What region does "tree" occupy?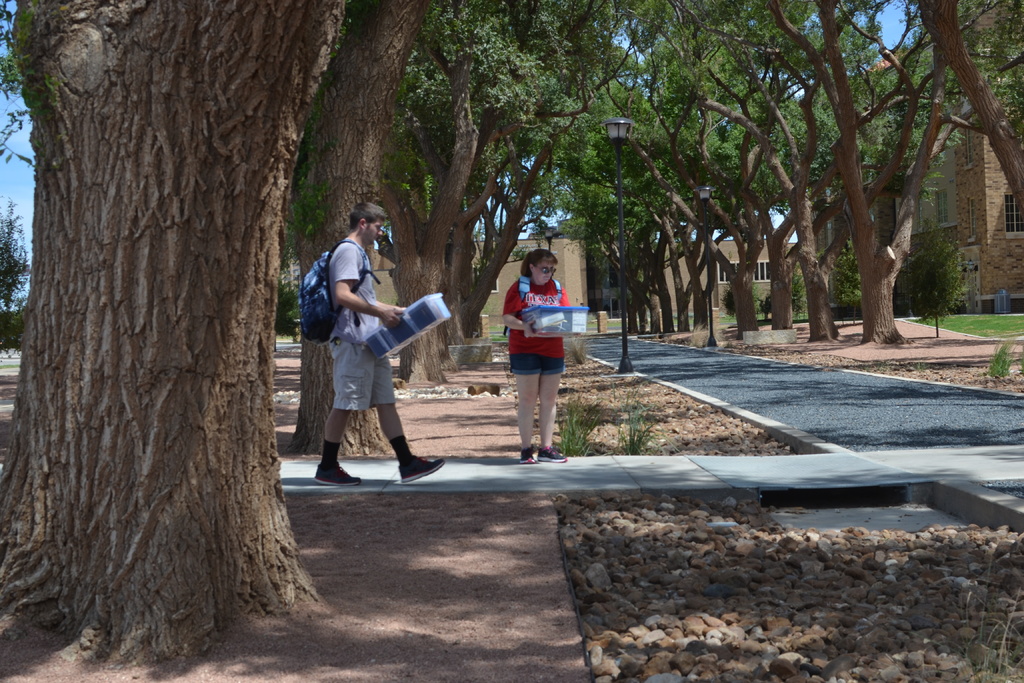
570,29,751,331.
